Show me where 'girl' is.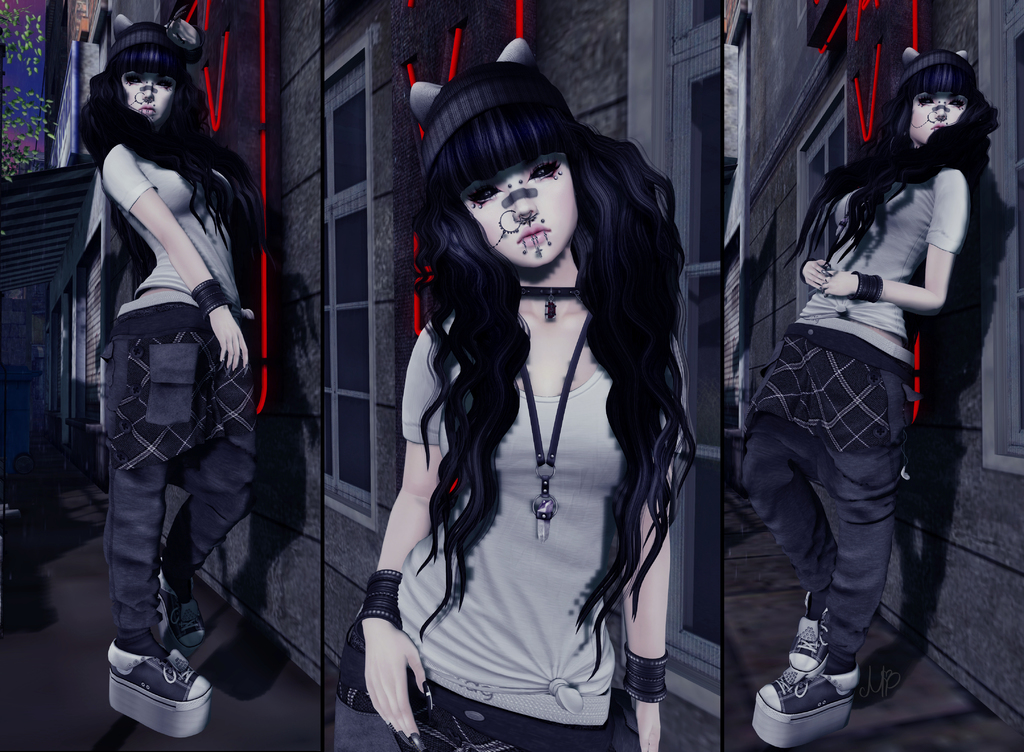
'girl' is at Rect(741, 47, 1013, 751).
